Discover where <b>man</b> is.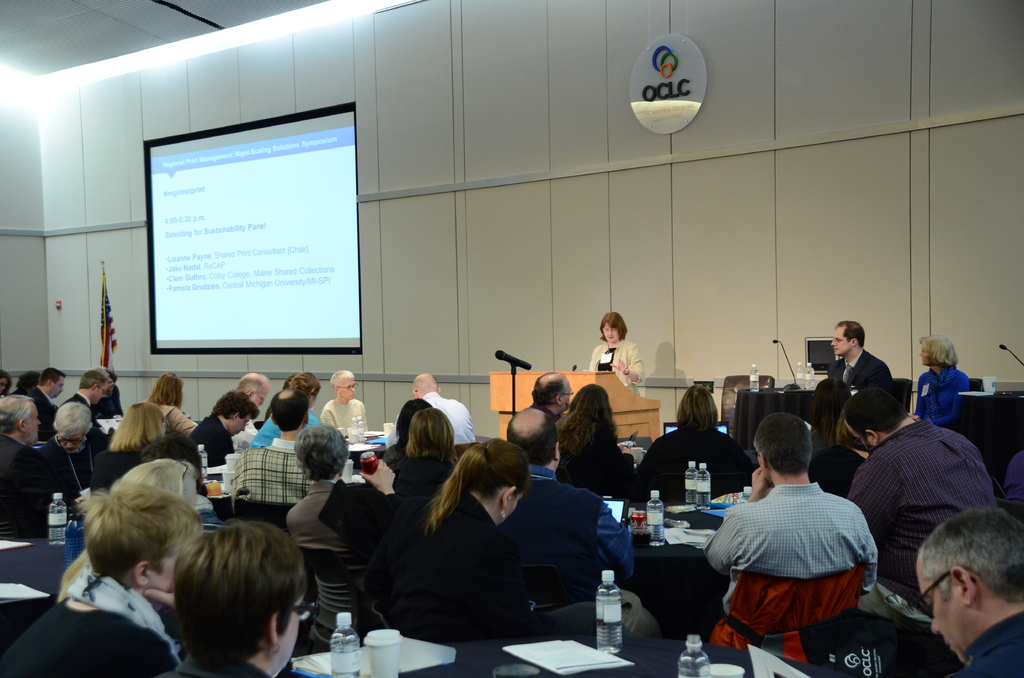
Discovered at bbox=(703, 416, 889, 669).
